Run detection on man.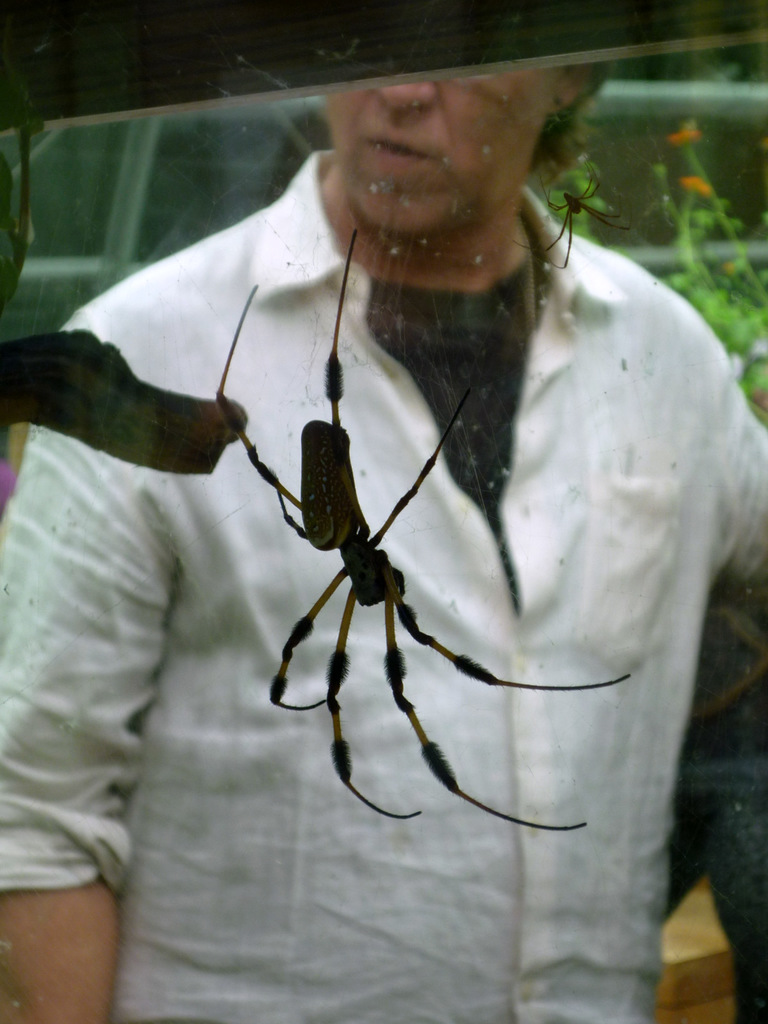
Result: rect(0, 84, 767, 1018).
